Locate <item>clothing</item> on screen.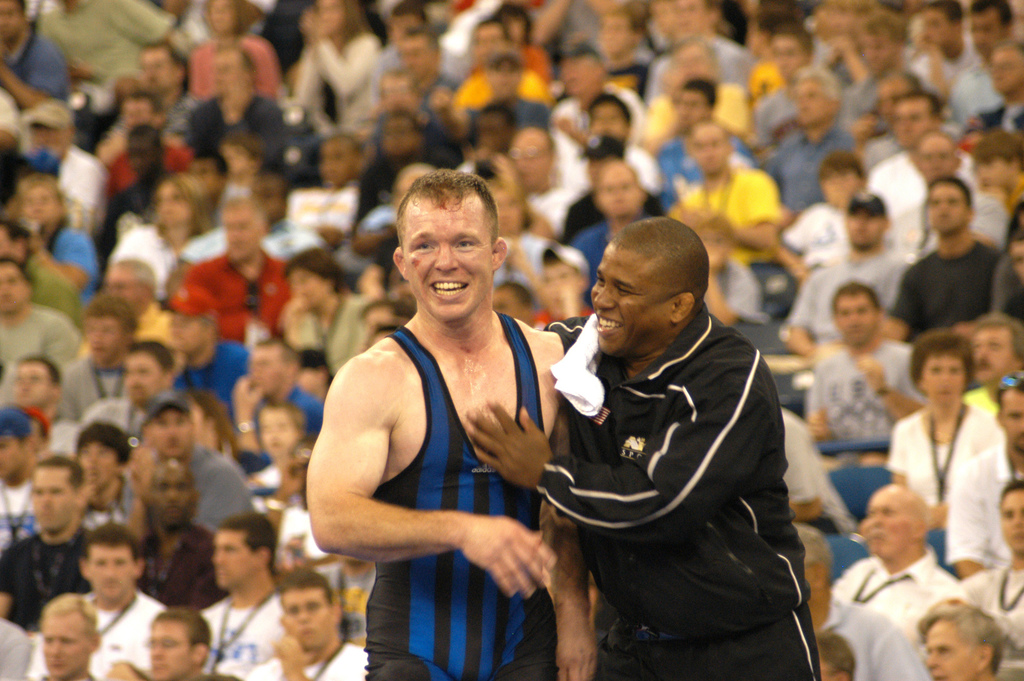
On screen at select_region(536, 302, 814, 680).
